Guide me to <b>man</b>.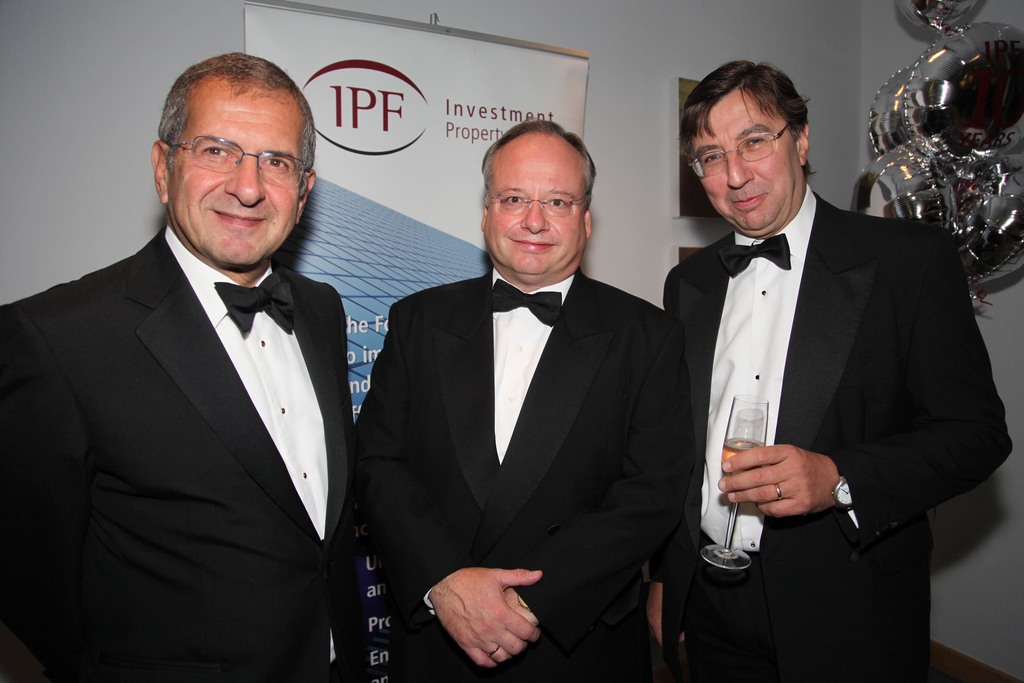
Guidance: bbox=[1, 53, 355, 682].
